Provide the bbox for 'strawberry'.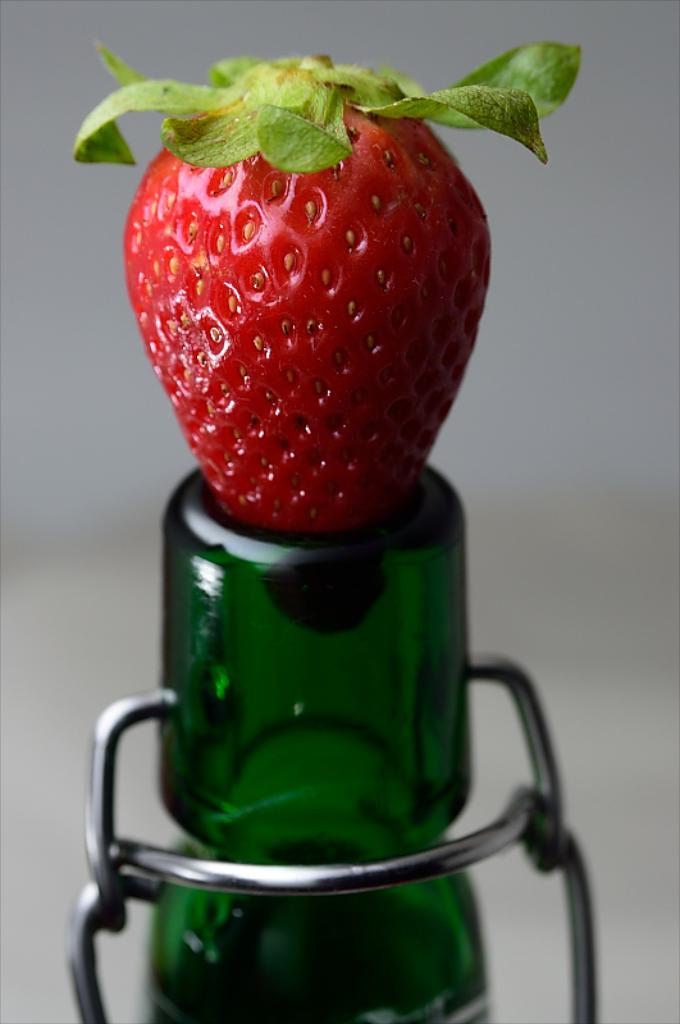
bbox=[77, 64, 578, 522].
